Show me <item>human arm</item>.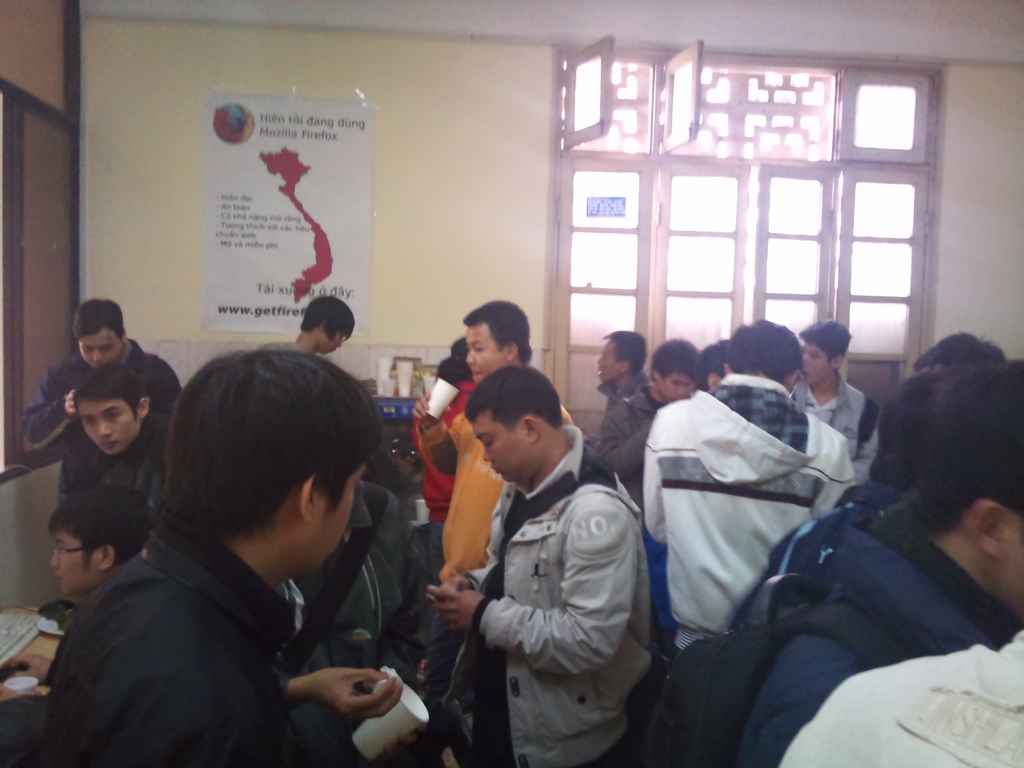
<item>human arm</item> is here: <bbox>862, 418, 879, 458</bbox>.
